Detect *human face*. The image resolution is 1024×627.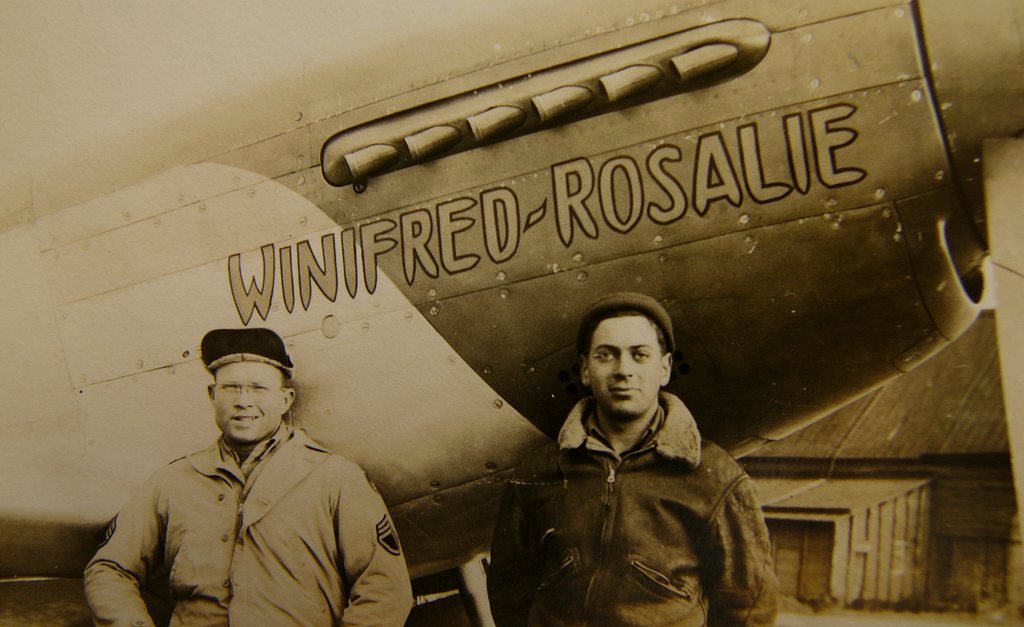
212/360/283/444.
